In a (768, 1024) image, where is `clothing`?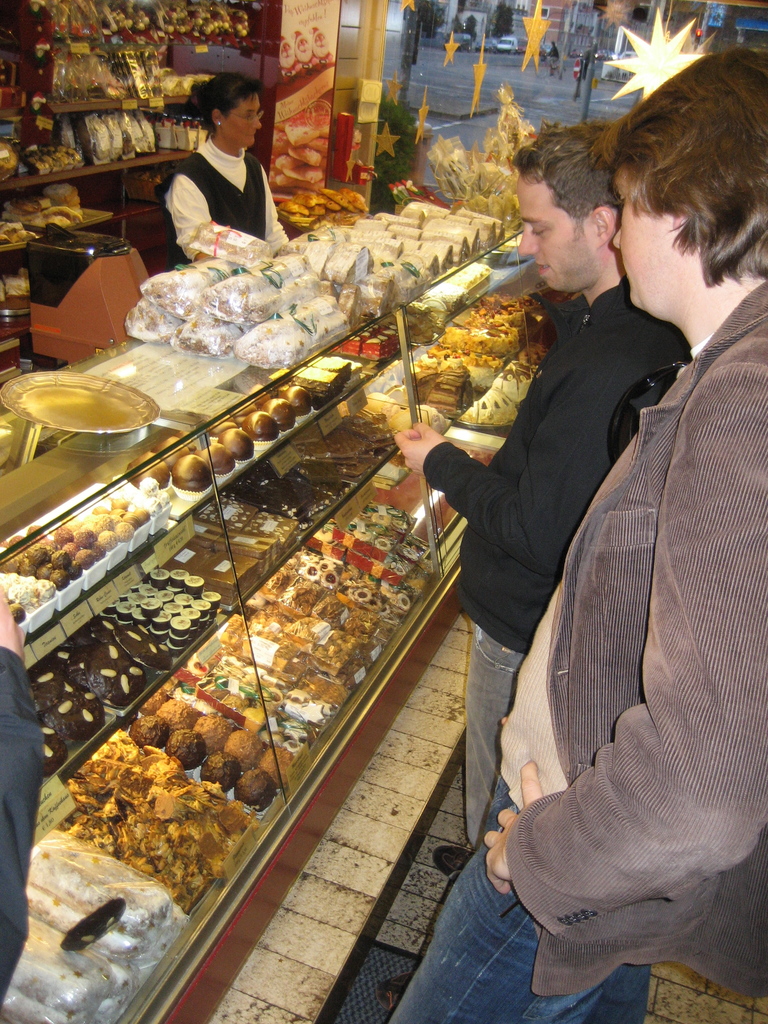
crop(511, 284, 767, 996).
